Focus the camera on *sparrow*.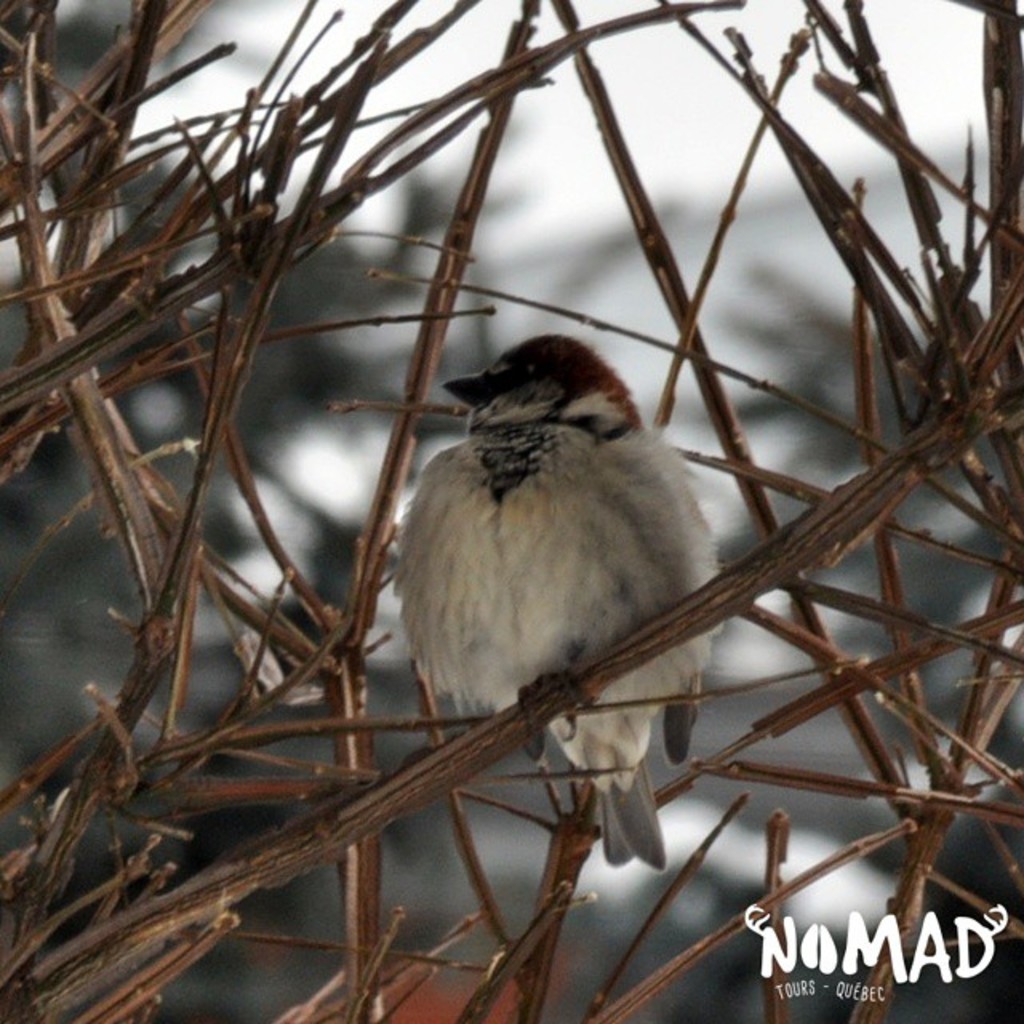
Focus region: <bbox>392, 326, 722, 870</bbox>.
